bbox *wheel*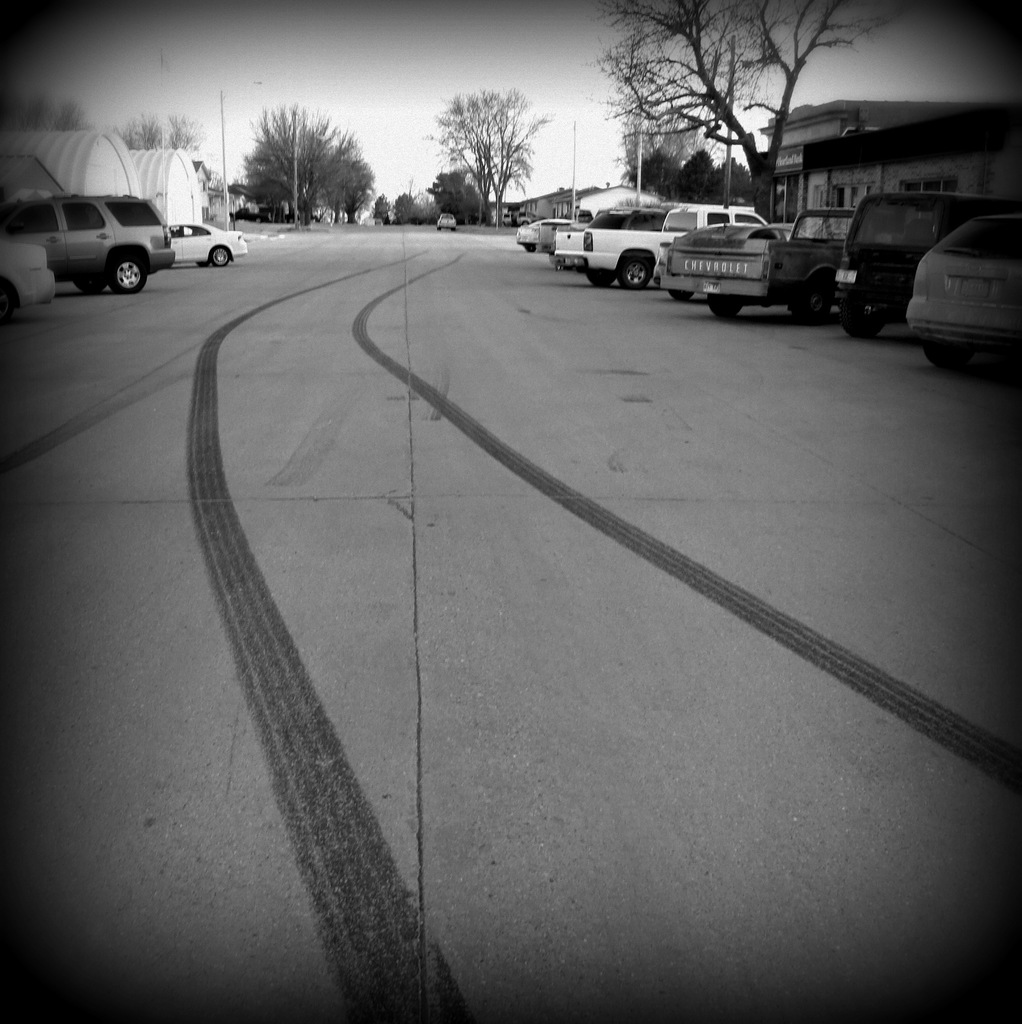
838/290/885/337
